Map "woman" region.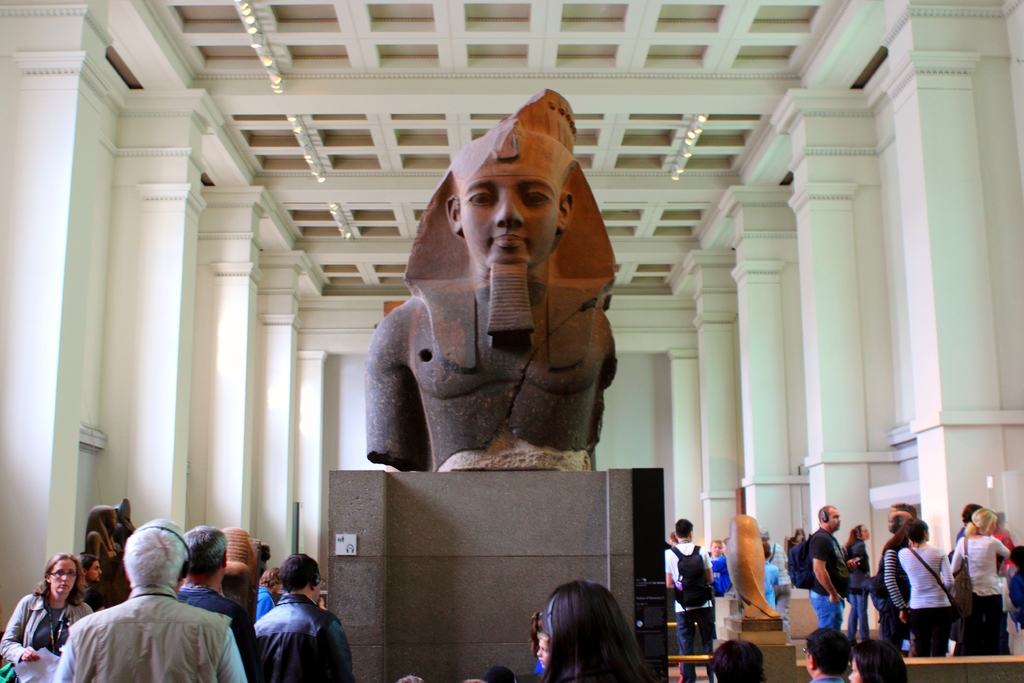
Mapped to {"x1": 845, "y1": 525, "x2": 871, "y2": 643}.
